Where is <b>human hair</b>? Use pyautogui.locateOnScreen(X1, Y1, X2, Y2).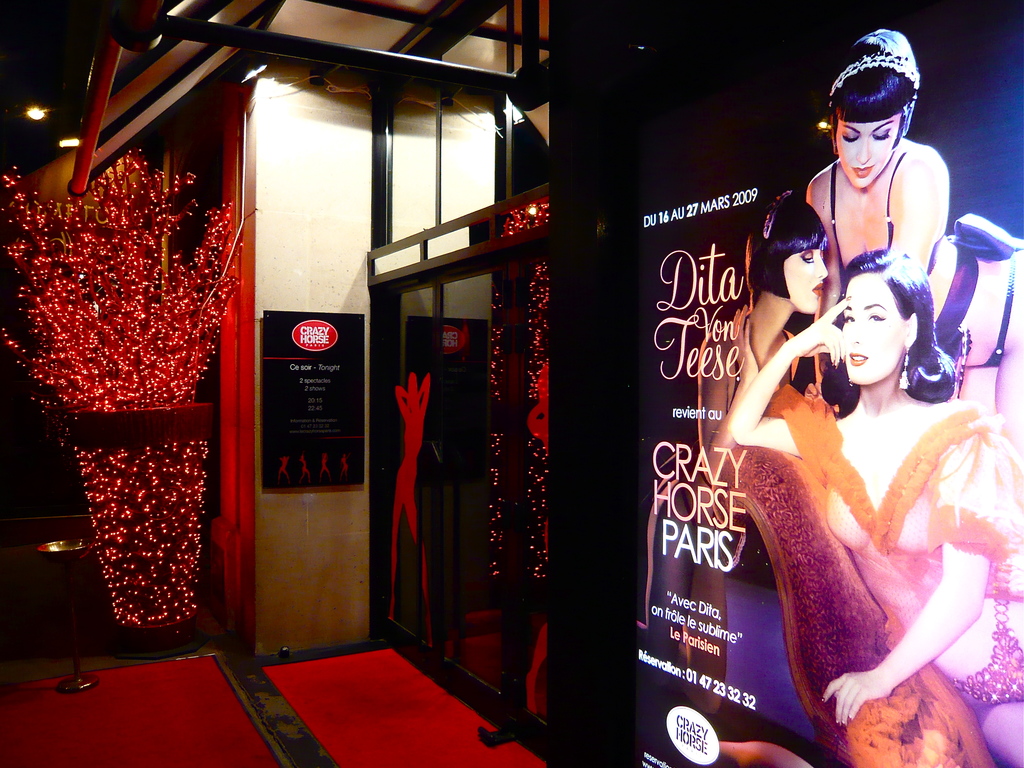
pyautogui.locateOnScreen(751, 188, 824, 295).
